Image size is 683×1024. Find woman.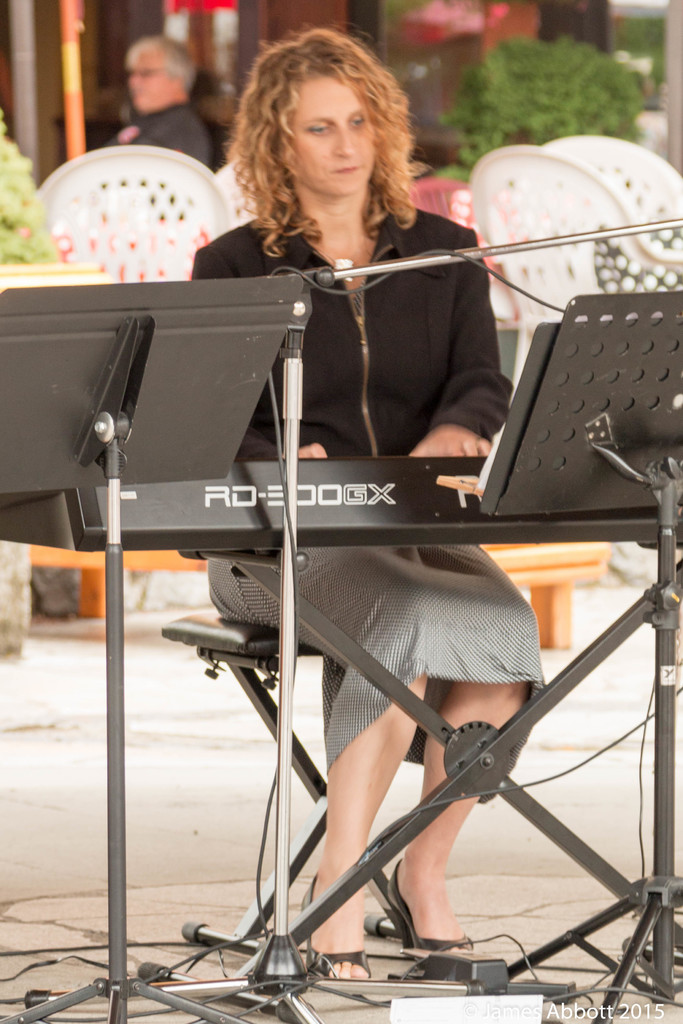
<box>188,22,550,981</box>.
